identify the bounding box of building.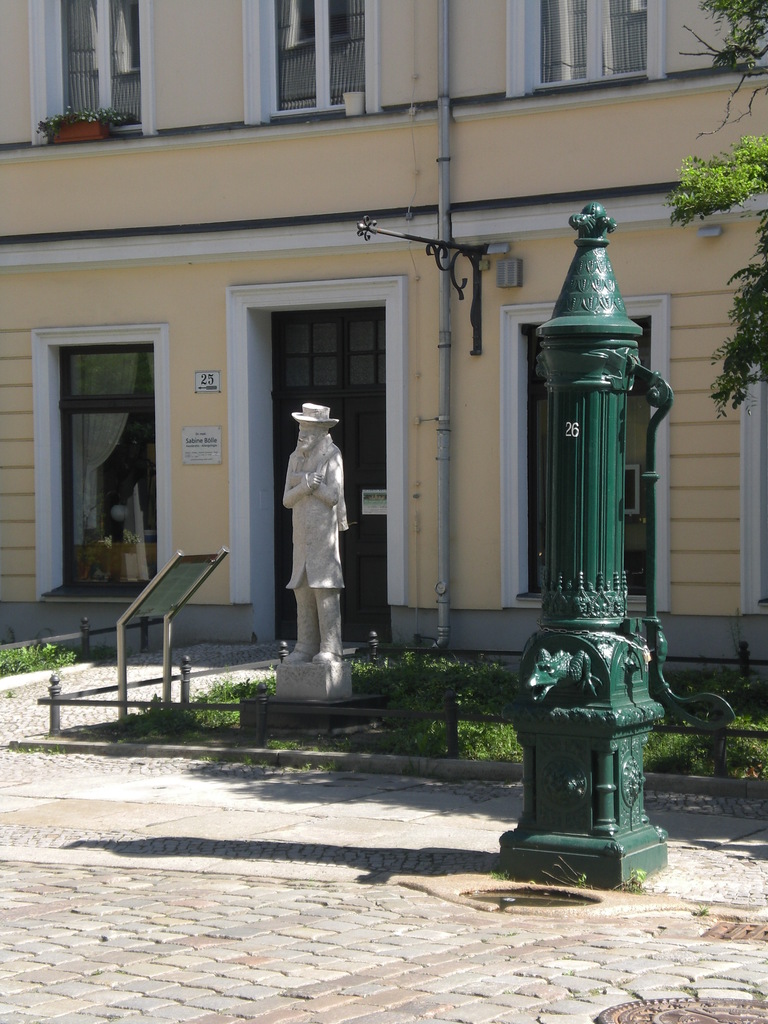
(left=0, top=0, right=767, bottom=764).
